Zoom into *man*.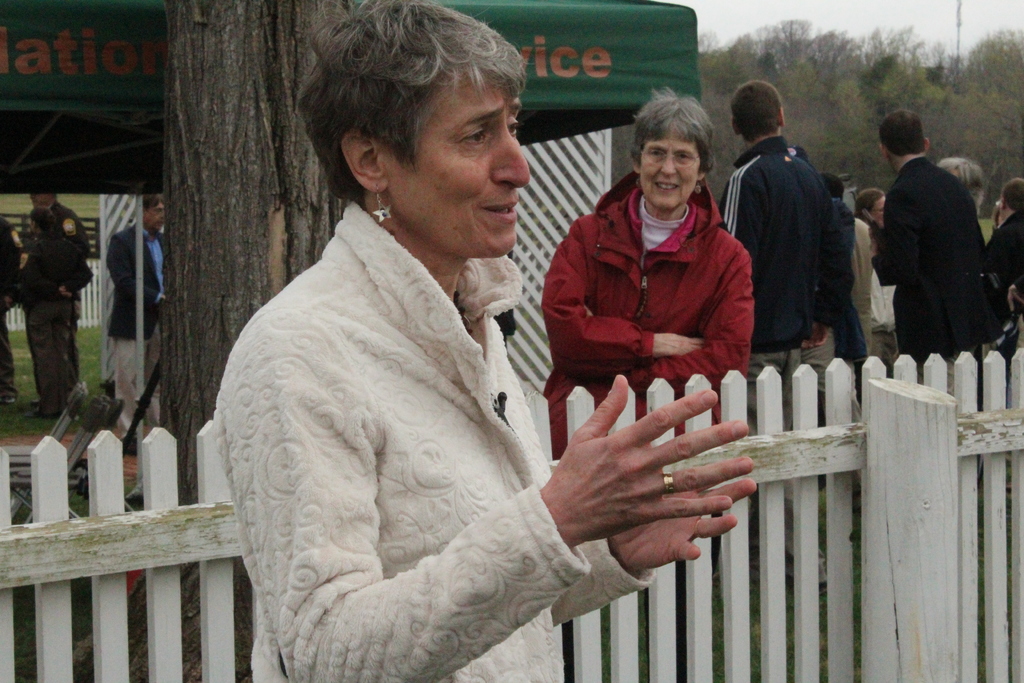
Zoom target: (x1=980, y1=177, x2=1023, y2=334).
